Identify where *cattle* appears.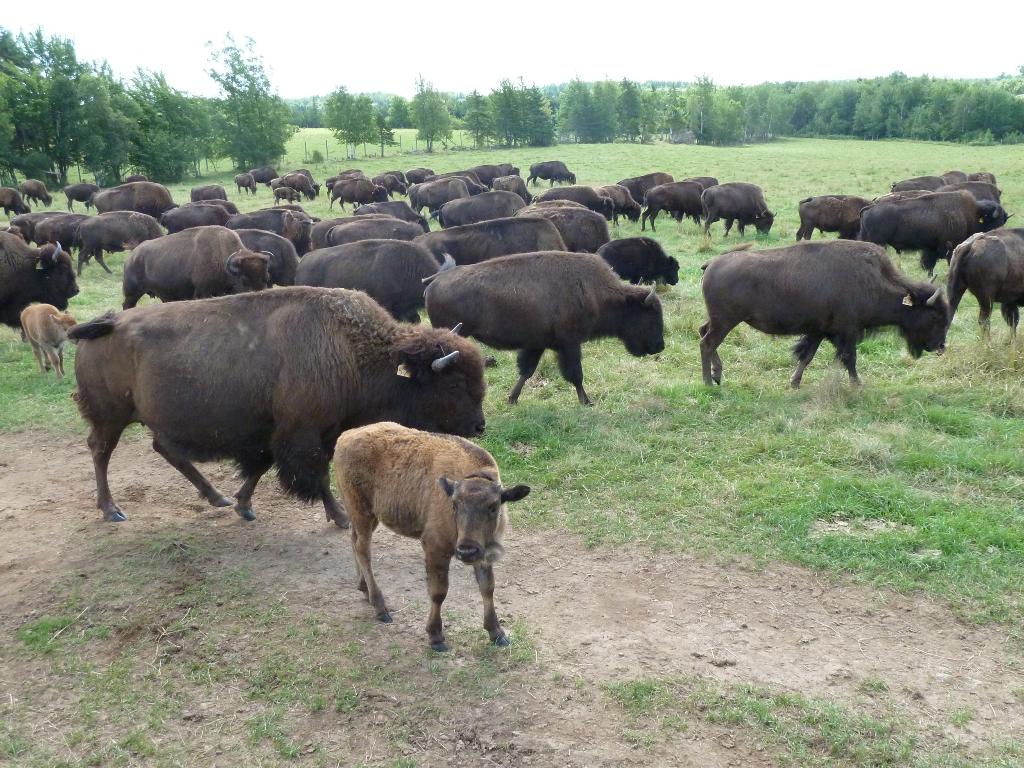
Appears at select_region(939, 168, 969, 182).
